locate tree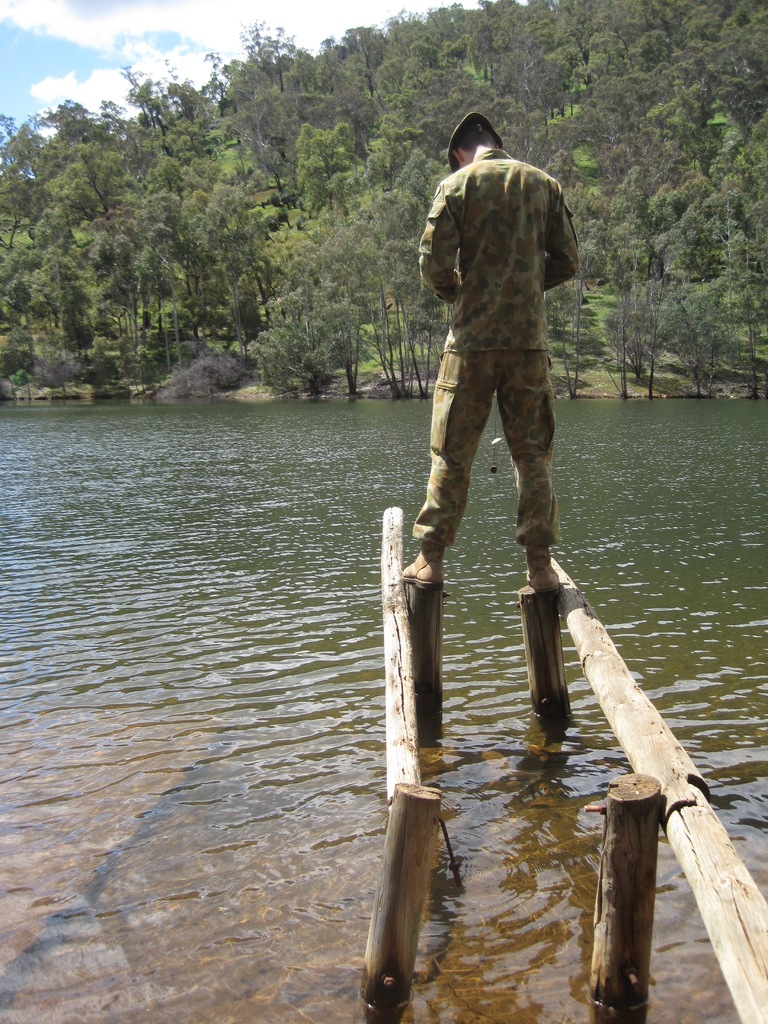
{"left": 385, "top": 4, "right": 462, "bottom": 77}
